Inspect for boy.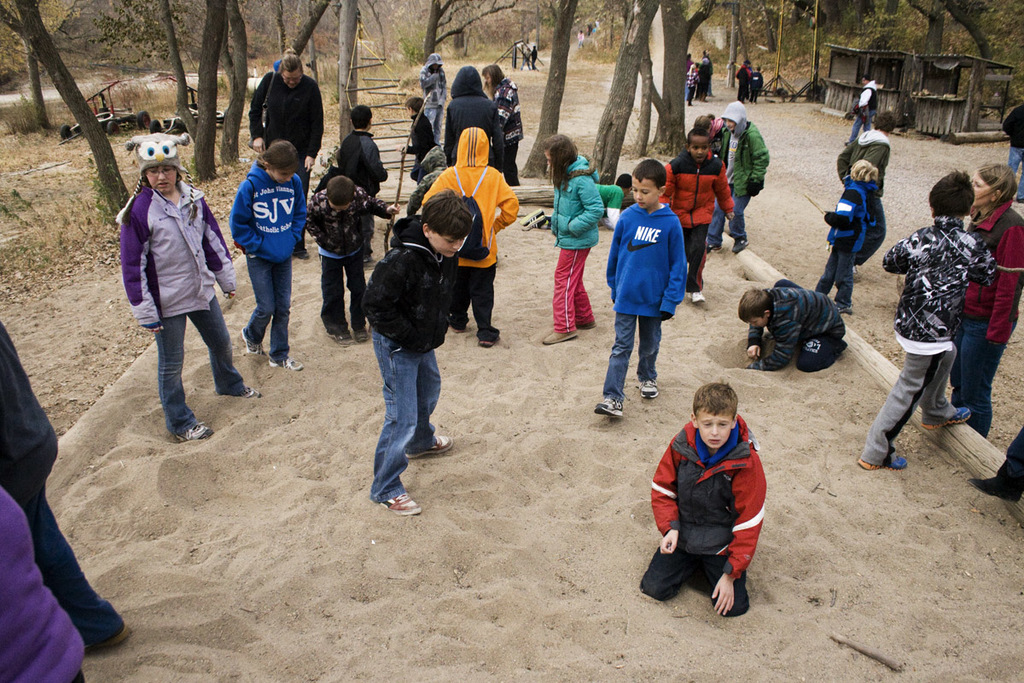
Inspection: crop(599, 160, 697, 417).
